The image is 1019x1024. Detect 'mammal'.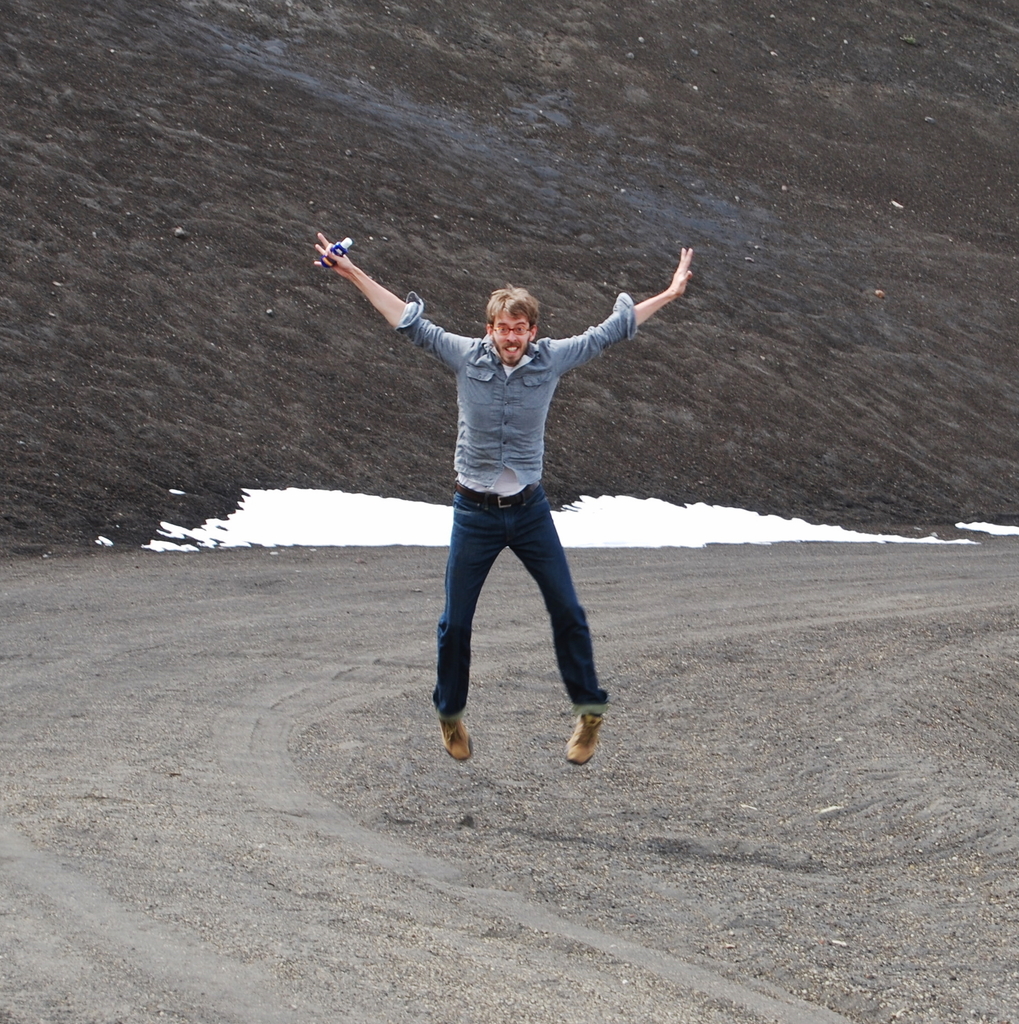
Detection: <region>324, 230, 674, 698</region>.
